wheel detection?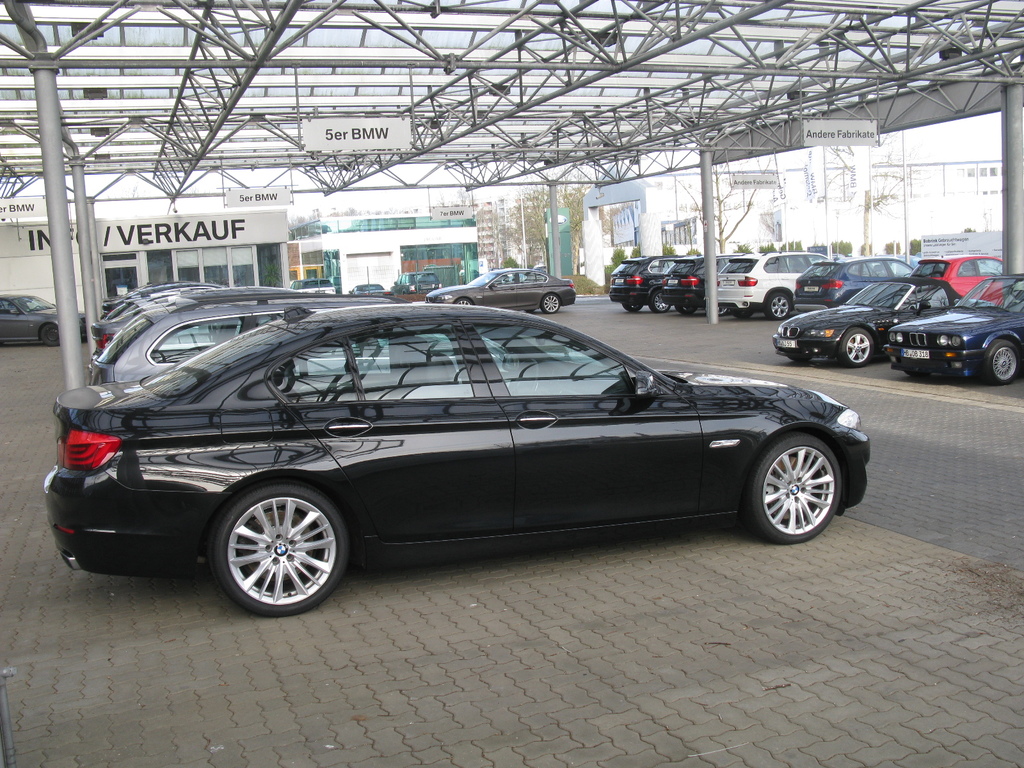
717:306:727:316
